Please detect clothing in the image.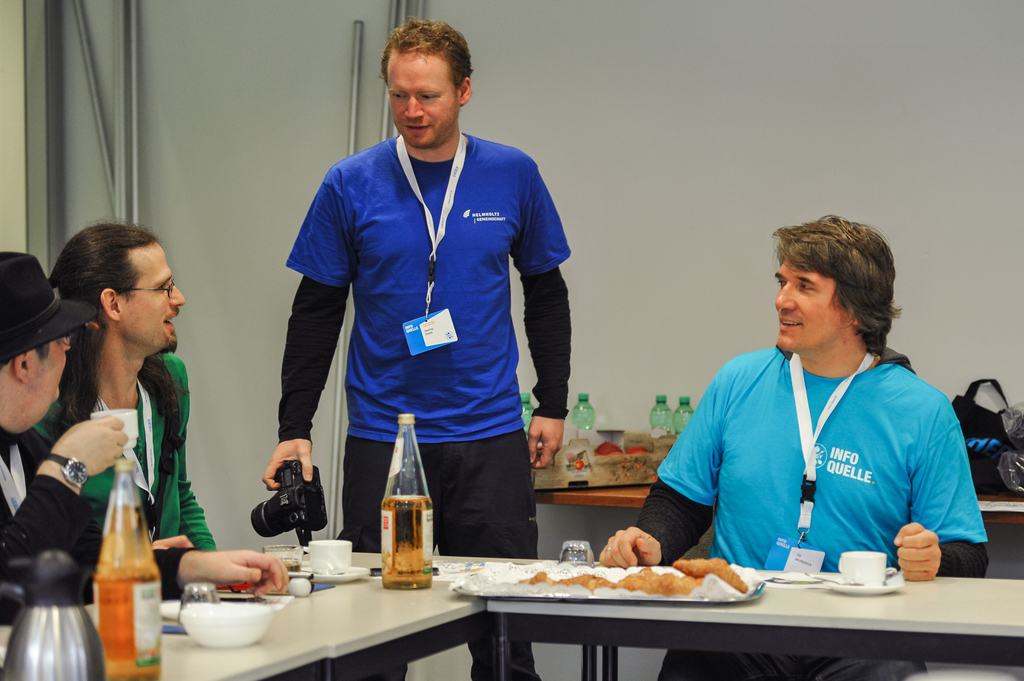
{"x1": 24, "y1": 353, "x2": 216, "y2": 552}.
